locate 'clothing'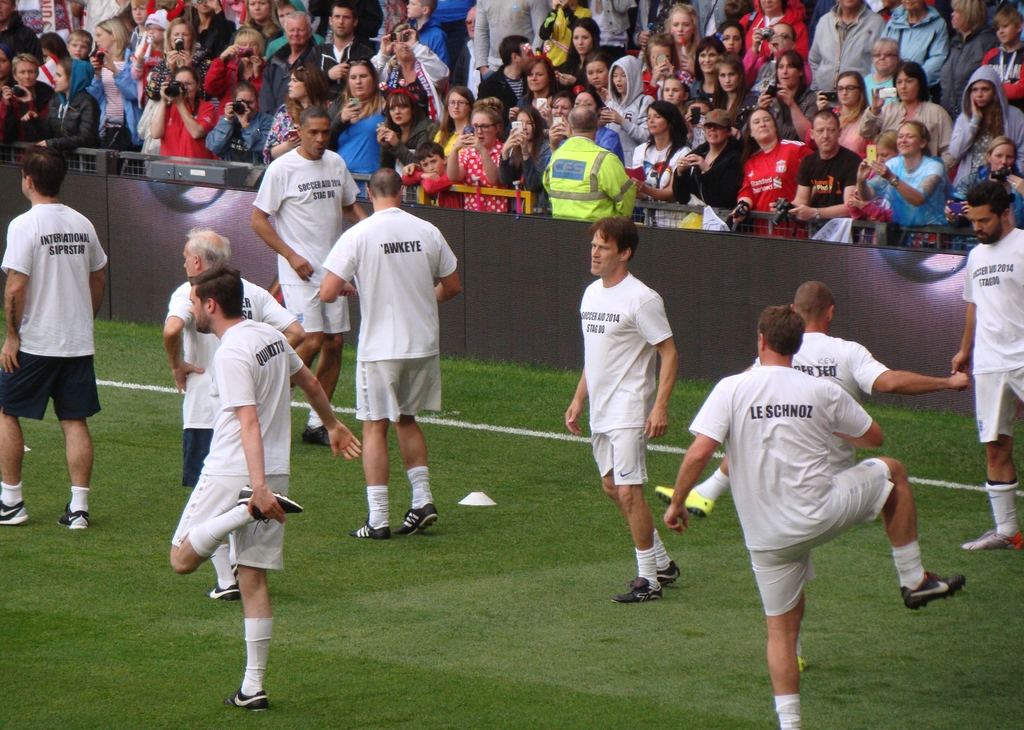
Rect(171, 316, 307, 572)
